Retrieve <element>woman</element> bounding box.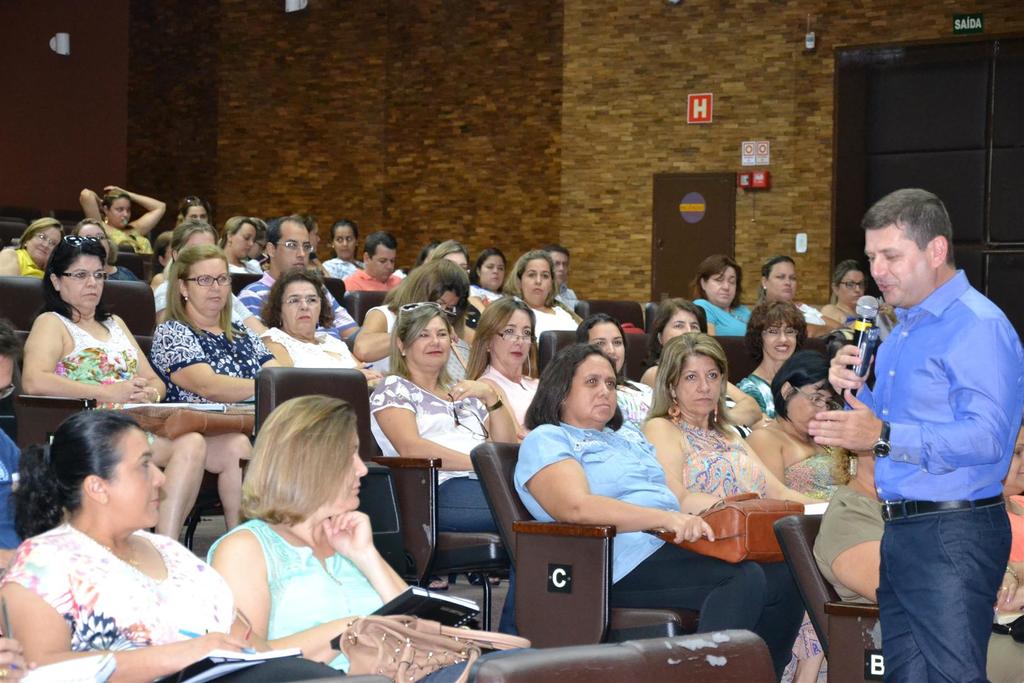
Bounding box: (left=4, top=406, right=341, bottom=682).
